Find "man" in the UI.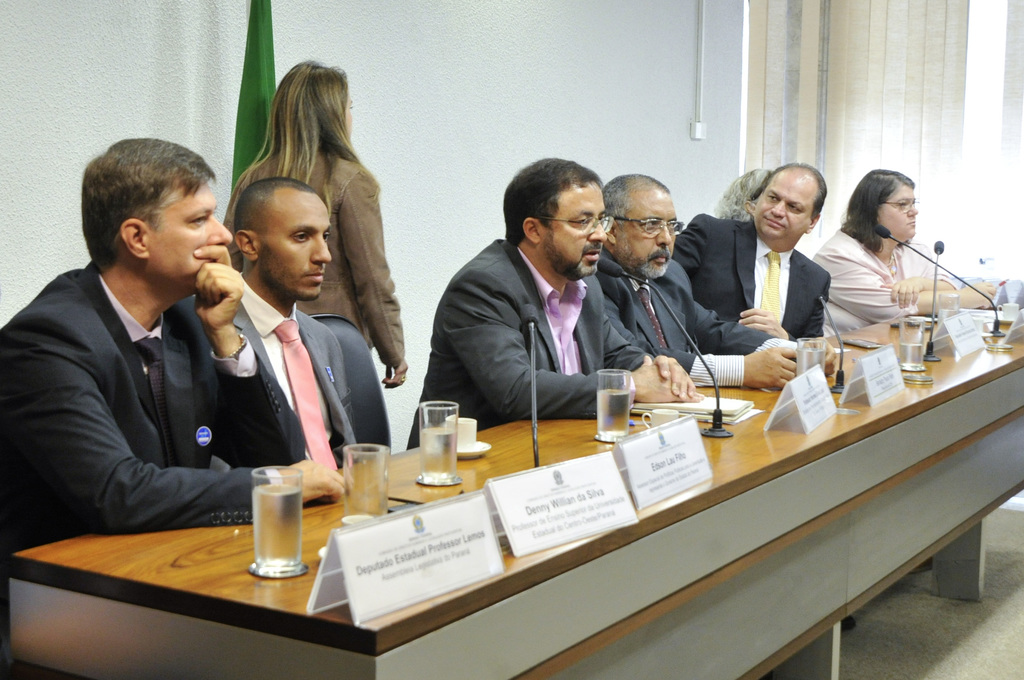
UI element at bbox=[14, 134, 288, 583].
